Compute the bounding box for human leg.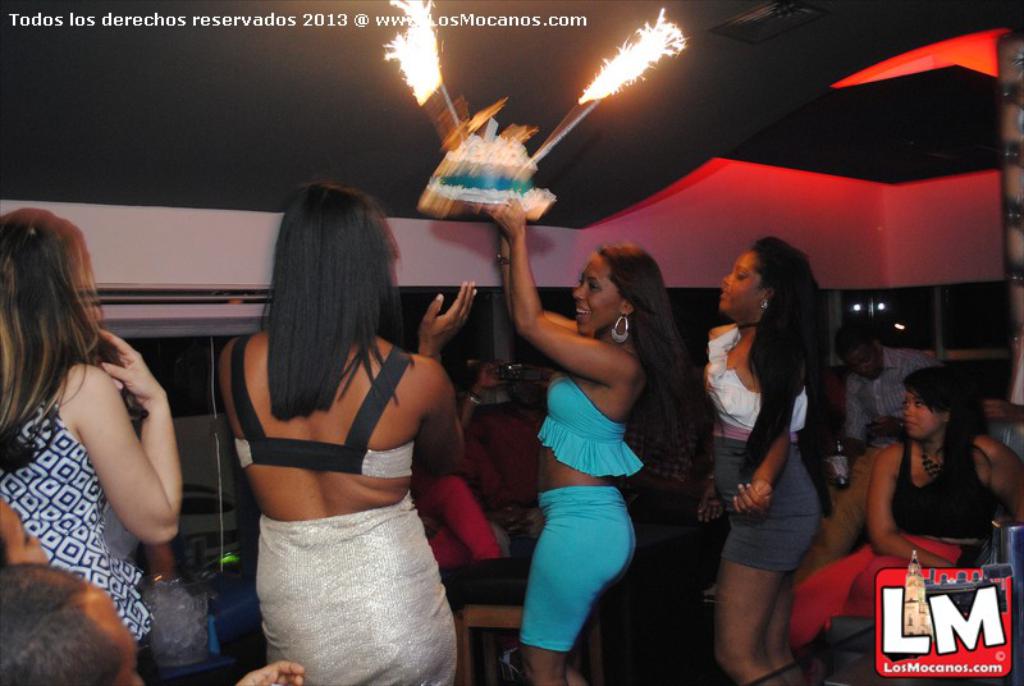
Rect(764, 567, 812, 685).
